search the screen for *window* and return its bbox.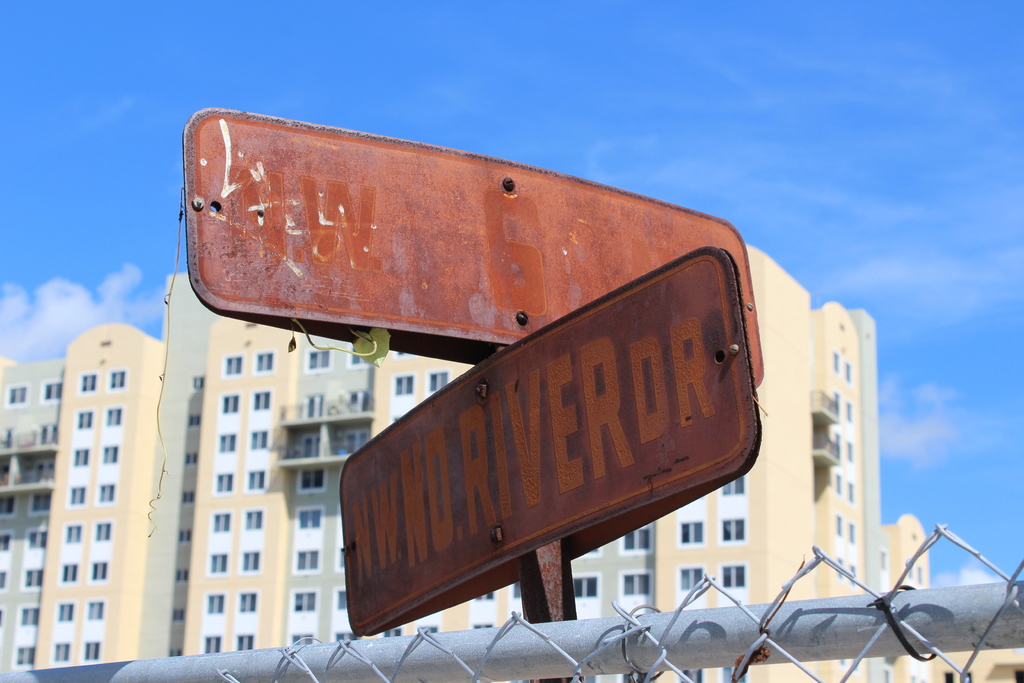
Found: locate(97, 525, 111, 541).
